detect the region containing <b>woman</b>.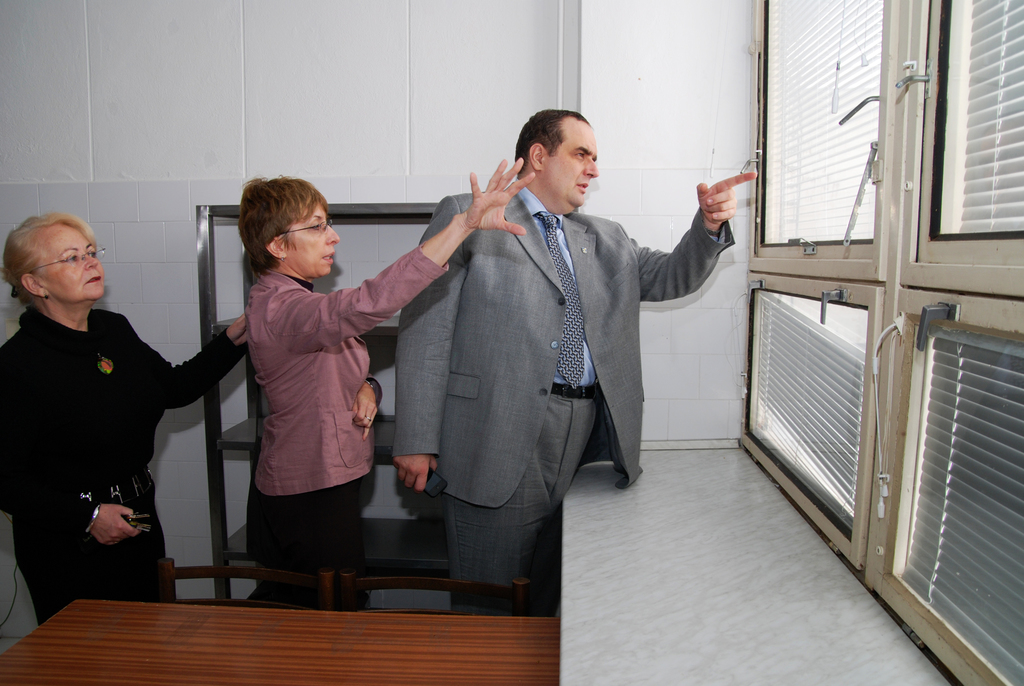
<bbox>14, 211, 216, 635</bbox>.
